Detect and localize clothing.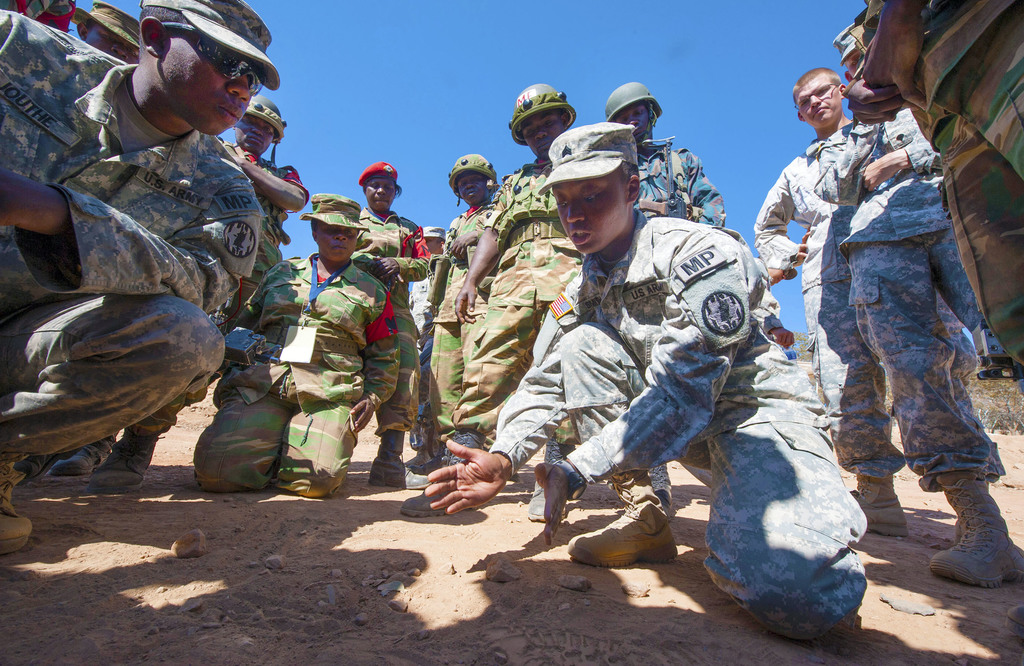
Localized at 364:202:447:438.
